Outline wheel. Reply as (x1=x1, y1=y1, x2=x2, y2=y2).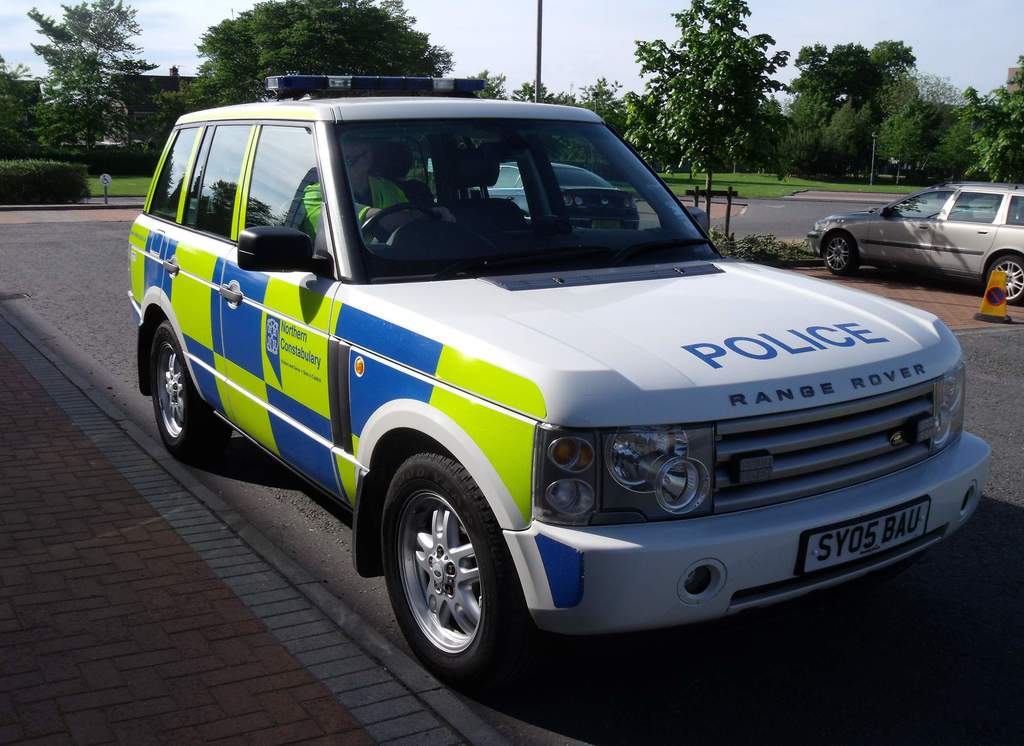
(x1=820, y1=231, x2=861, y2=279).
